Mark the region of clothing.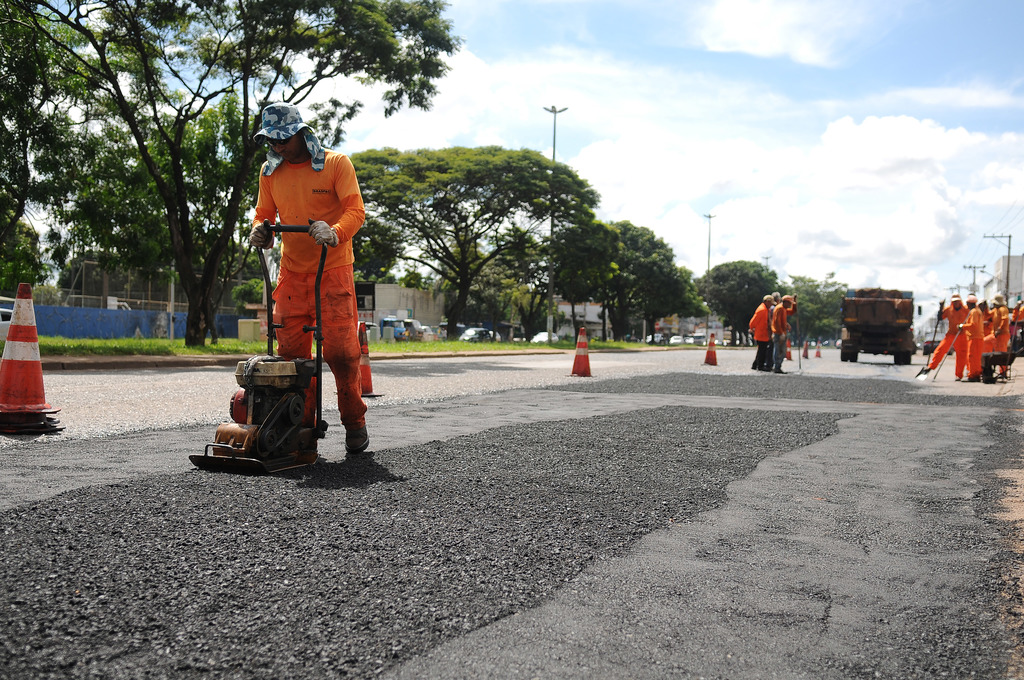
Region: bbox=(239, 123, 370, 403).
